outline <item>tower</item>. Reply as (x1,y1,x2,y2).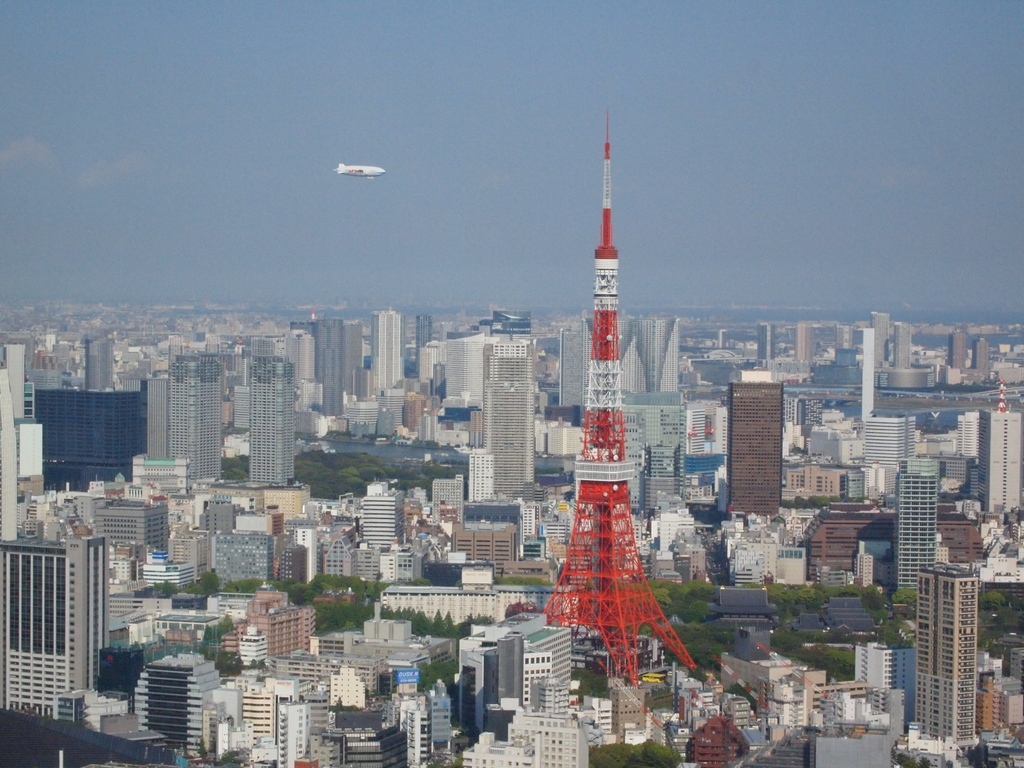
(609,323,681,397).
